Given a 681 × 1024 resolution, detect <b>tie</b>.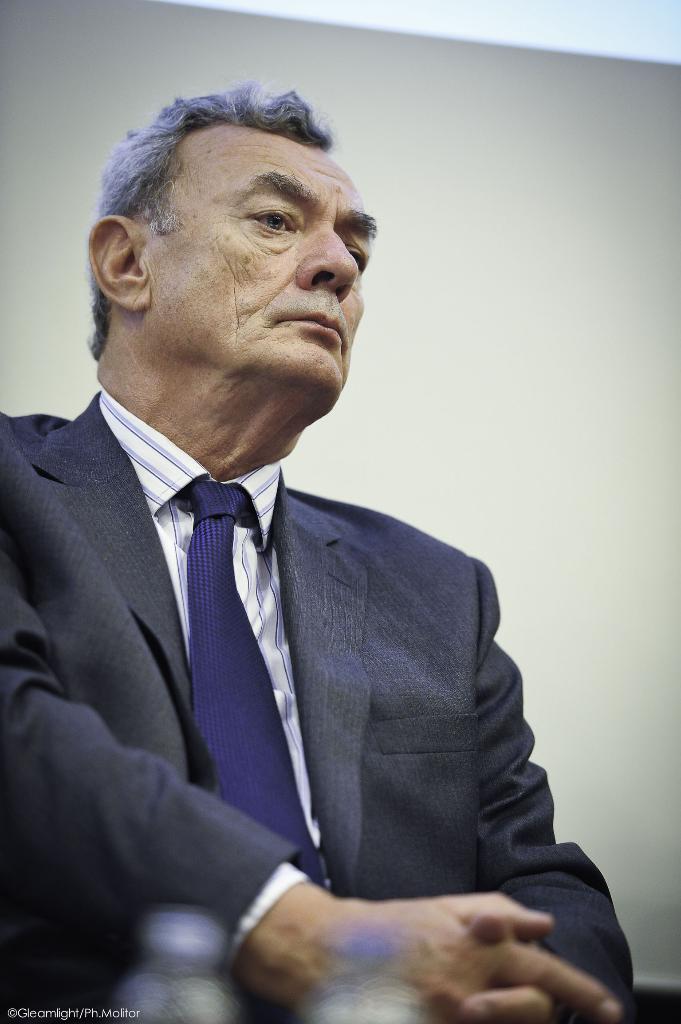
box=[178, 488, 330, 897].
